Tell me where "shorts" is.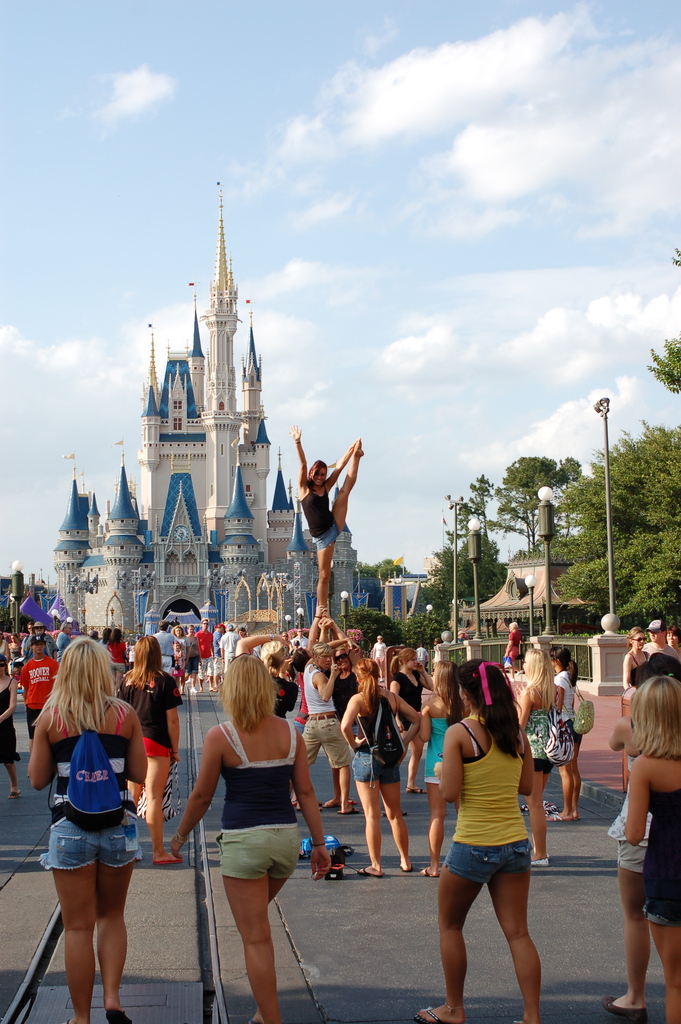
"shorts" is at locate(616, 840, 648, 868).
